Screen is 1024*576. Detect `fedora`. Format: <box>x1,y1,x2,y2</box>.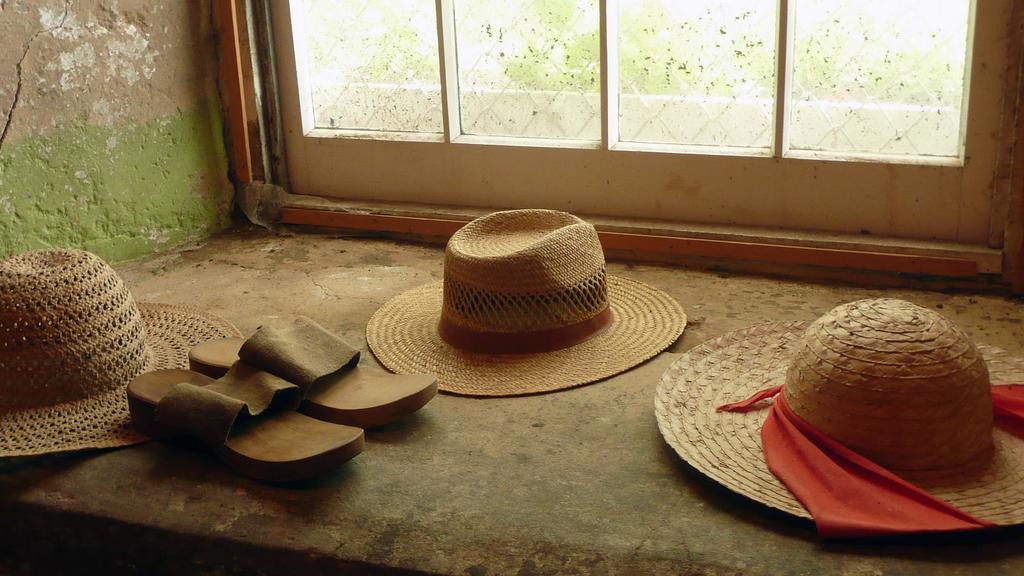
<box>366,204,686,400</box>.
